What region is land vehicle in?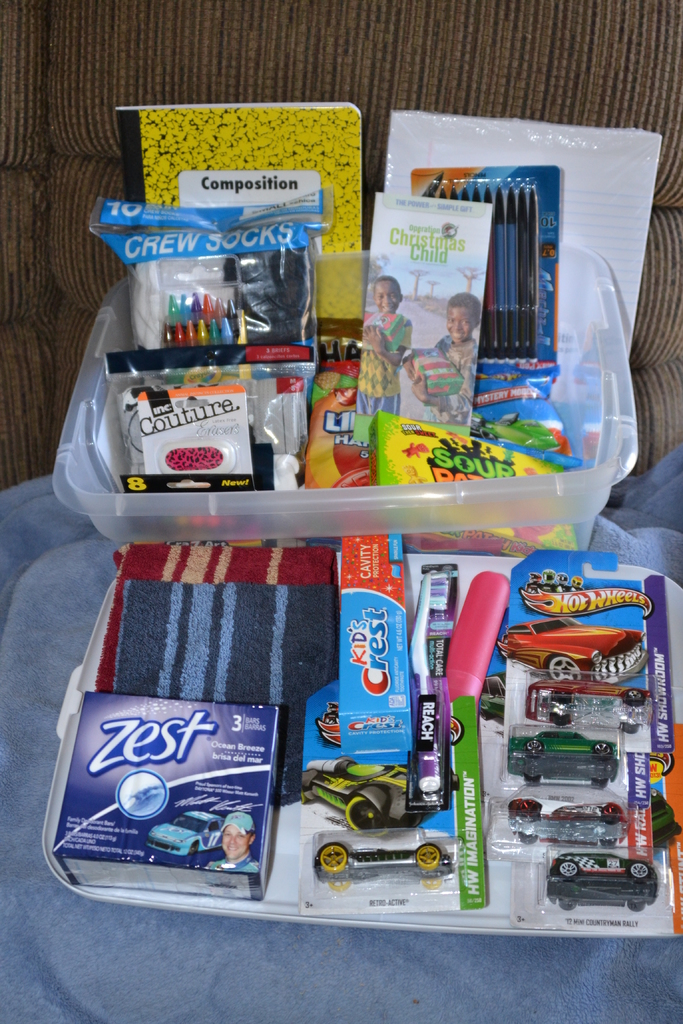
bbox=[524, 672, 648, 724].
